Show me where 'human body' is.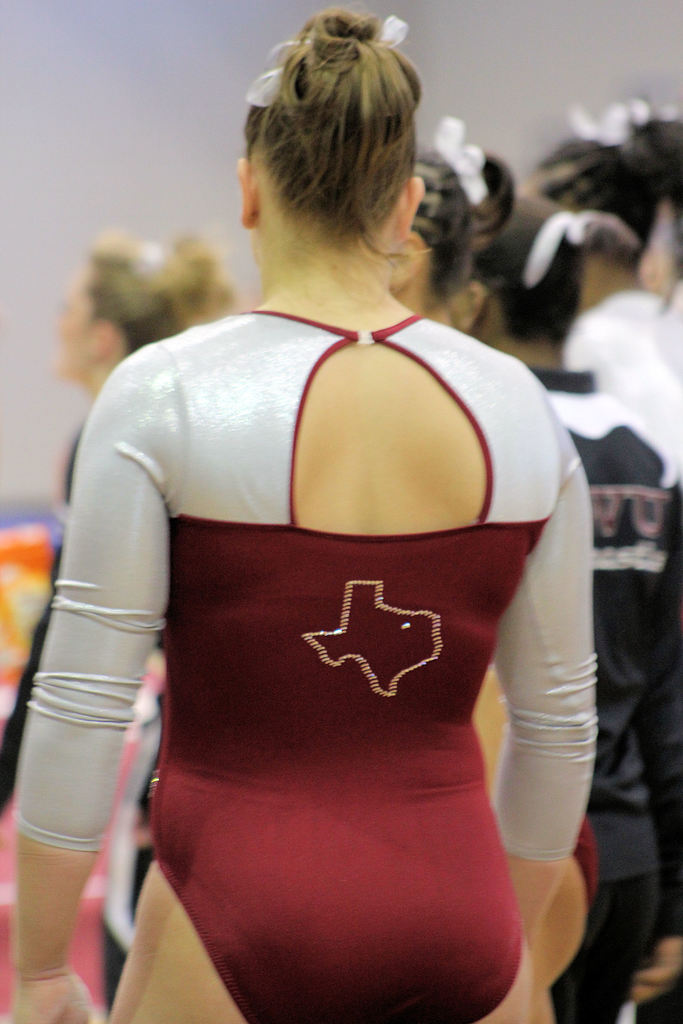
'human body' is at (left=10, top=10, right=600, bottom=1021).
